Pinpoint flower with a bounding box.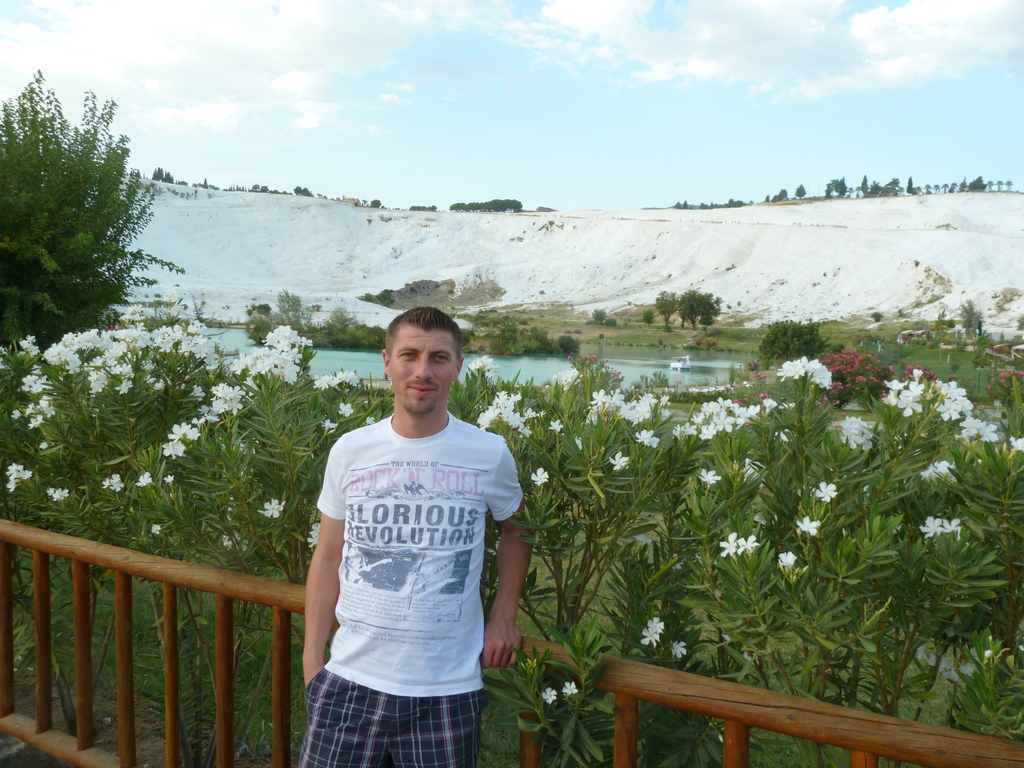
[x1=740, y1=533, x2=758, y2=553].
